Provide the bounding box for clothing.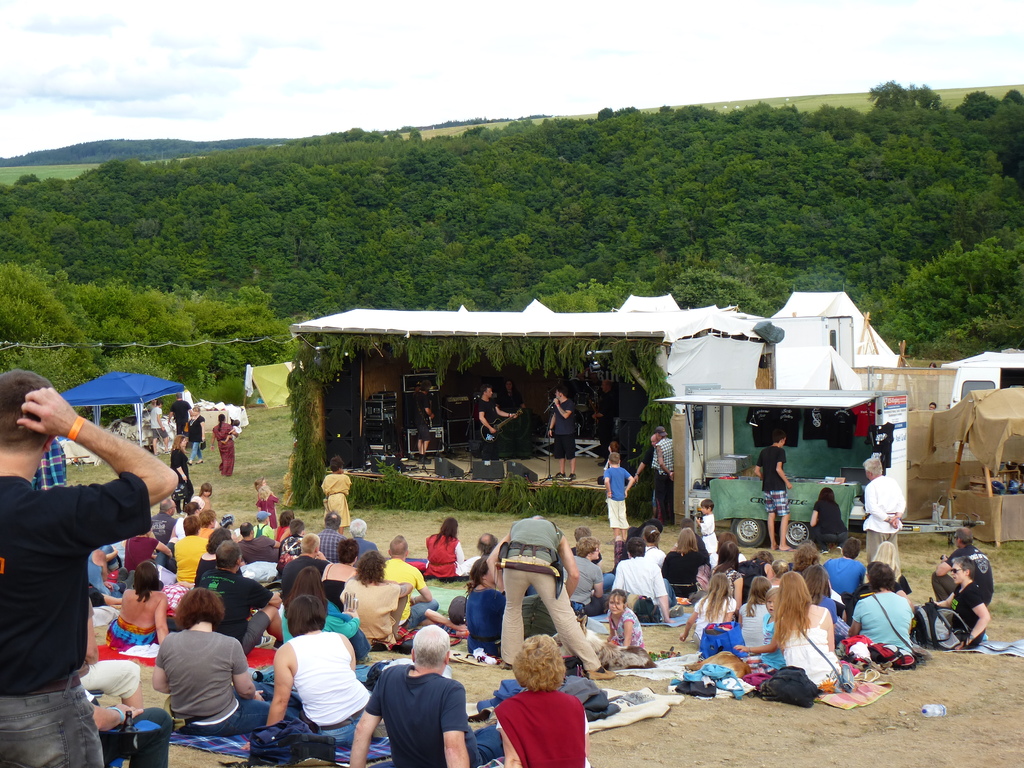
locate(201, 569, 280, 655).
